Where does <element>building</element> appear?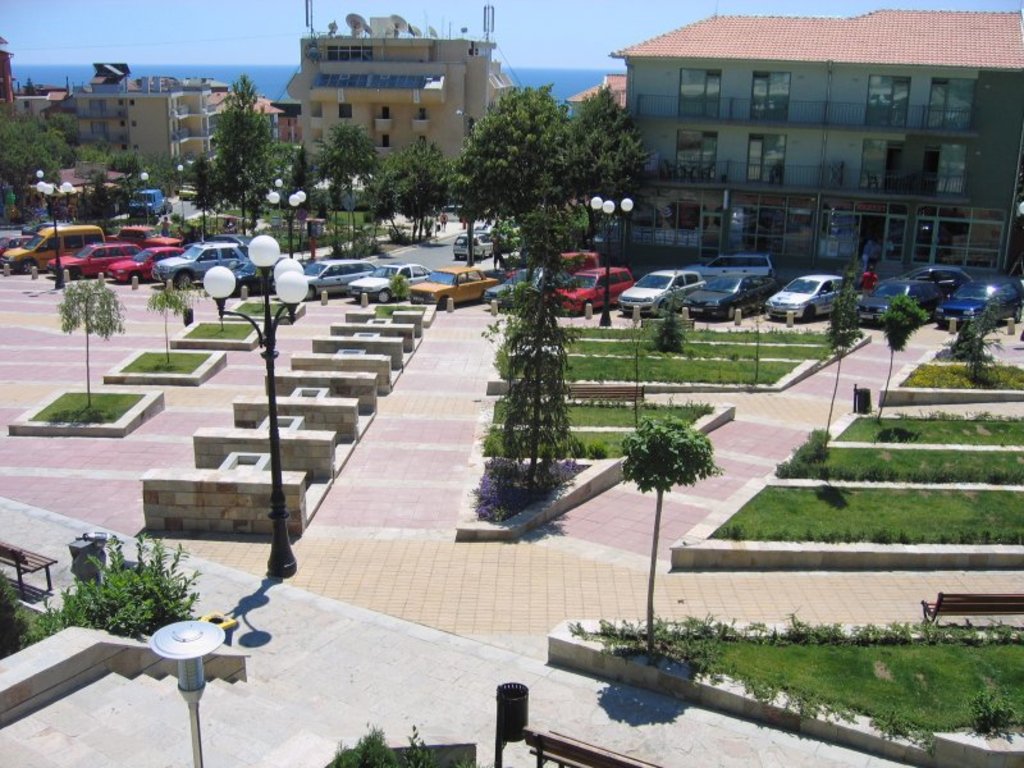
Appears at left=282, top=10, right=520, bottom=186.
